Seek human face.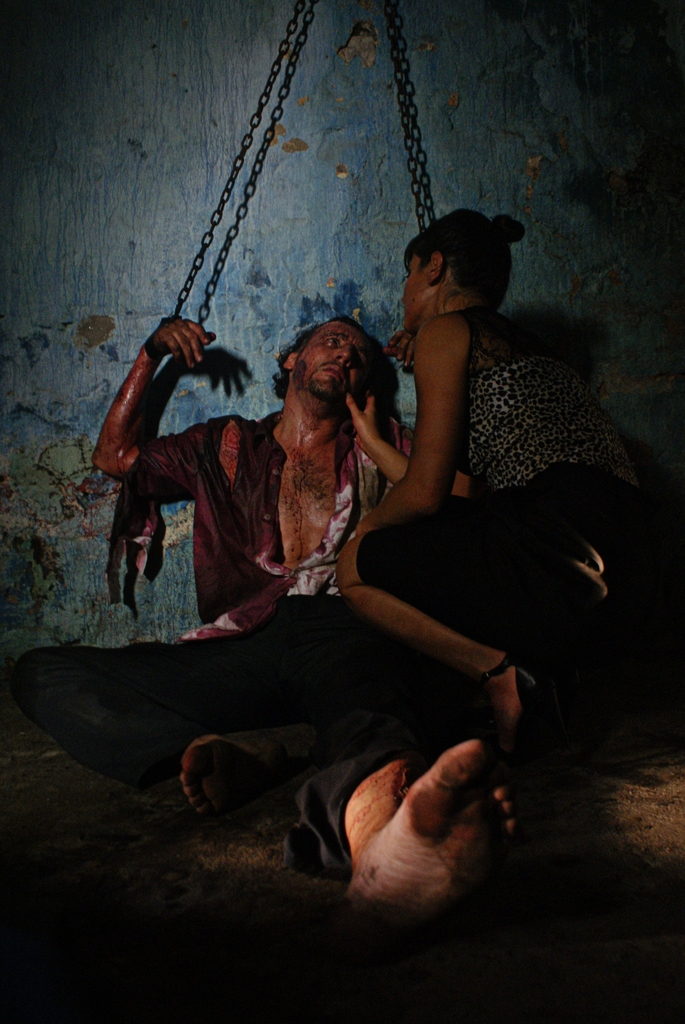
crop(401, 253, 427, 336).
